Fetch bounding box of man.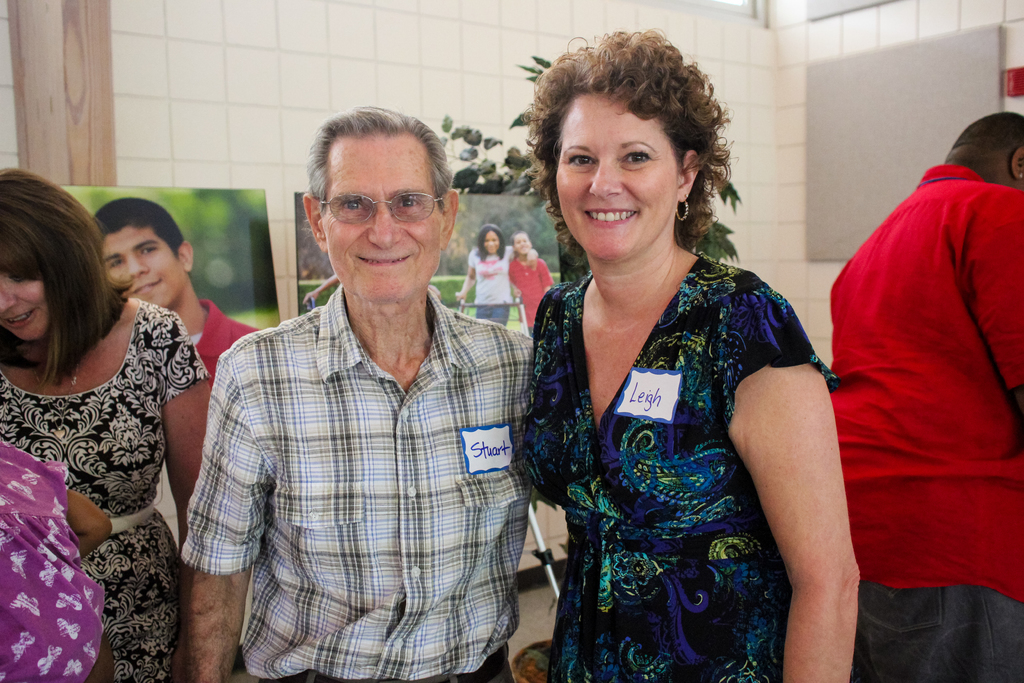
Bbox: (822,110,1023,680).
